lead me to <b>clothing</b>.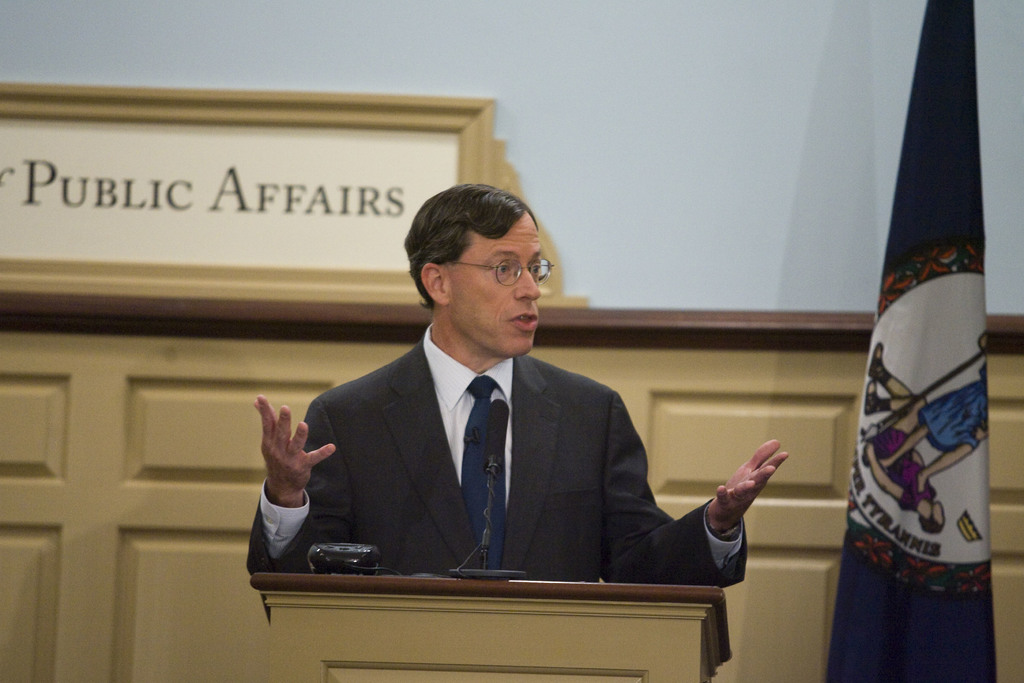
Lead to {"left": 244, "top": 306, "right": 712, "bottom": 613}.
